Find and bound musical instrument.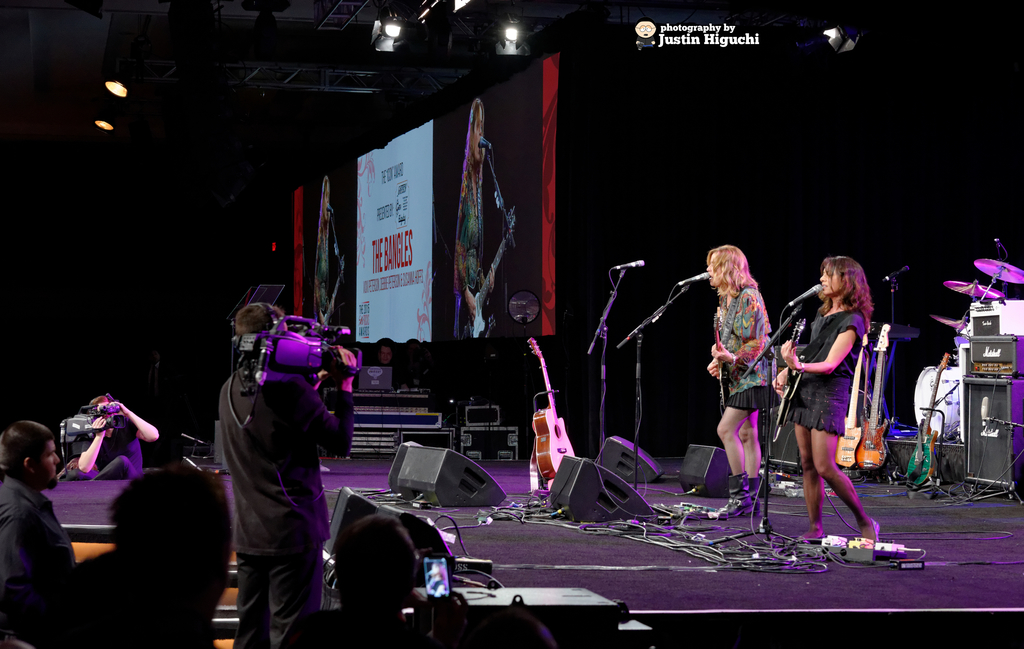
Bound: (x1=940, y1=277, x2=1002, y2=300).
